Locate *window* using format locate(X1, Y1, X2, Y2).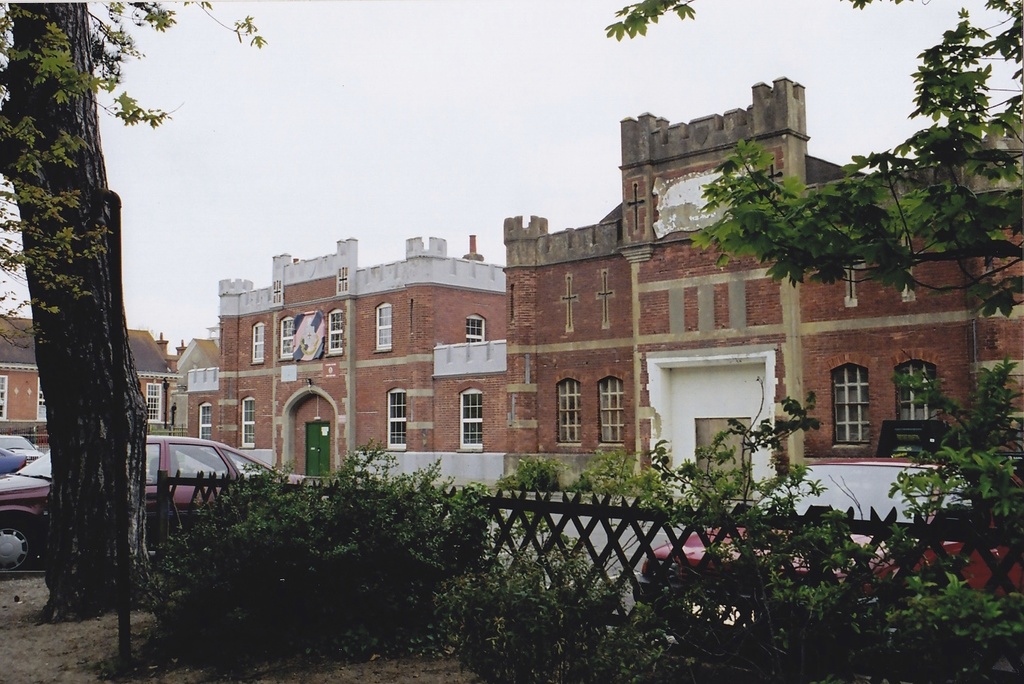
locate(241, 392, 253, 447).
